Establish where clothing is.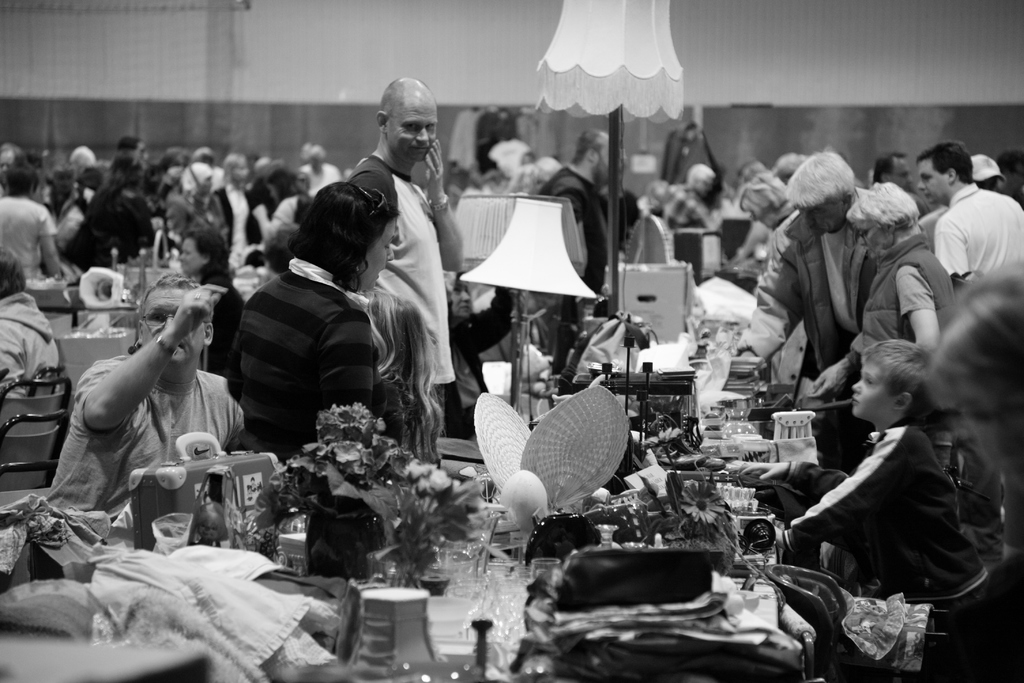
Established at locate(365, 155, 460, 386).
